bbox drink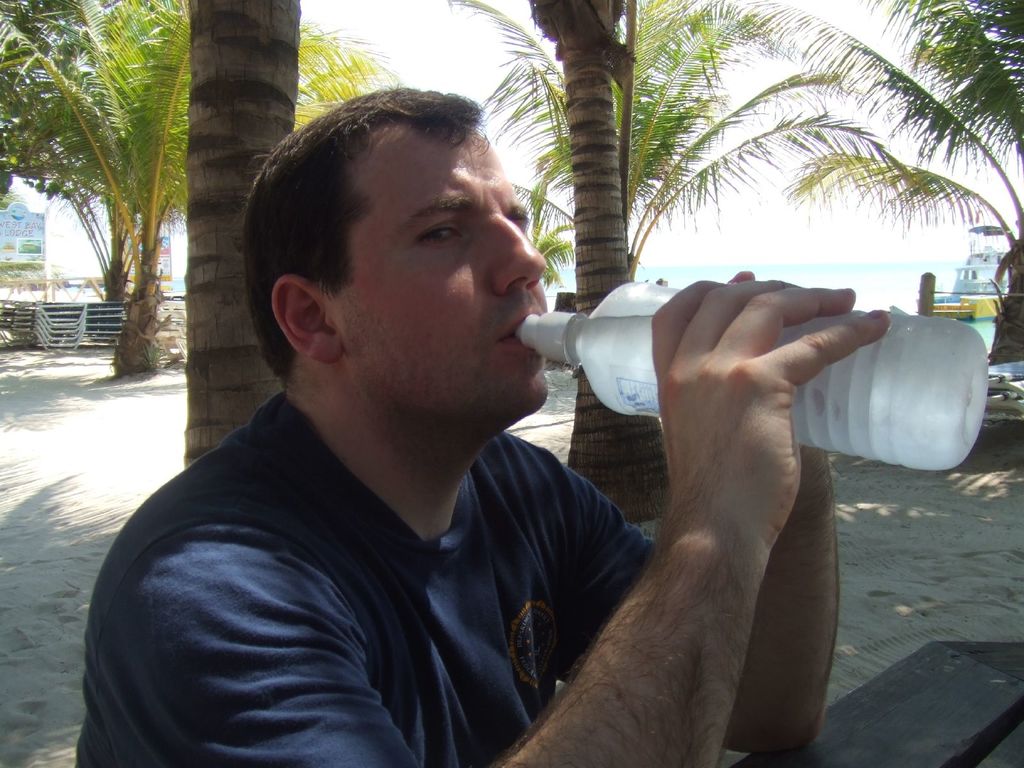
<region>557, 308, 992, 470</region>
